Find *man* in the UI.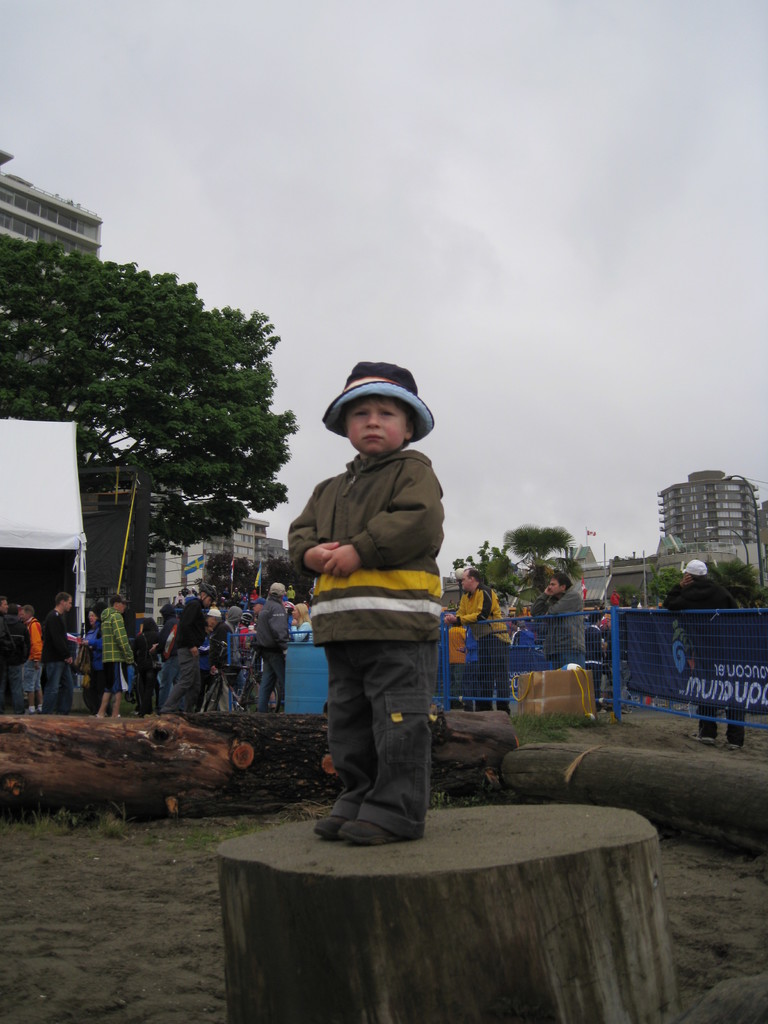
UI element at detection(247, 577, 291, 712).
